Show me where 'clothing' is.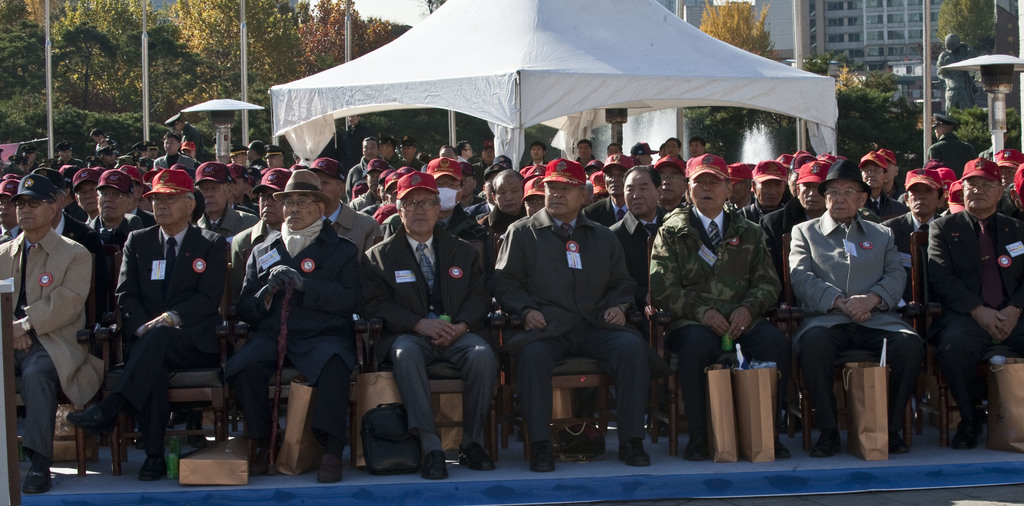
'clothing' is at [x1=782, y1=209, x2=929, y2=428].
